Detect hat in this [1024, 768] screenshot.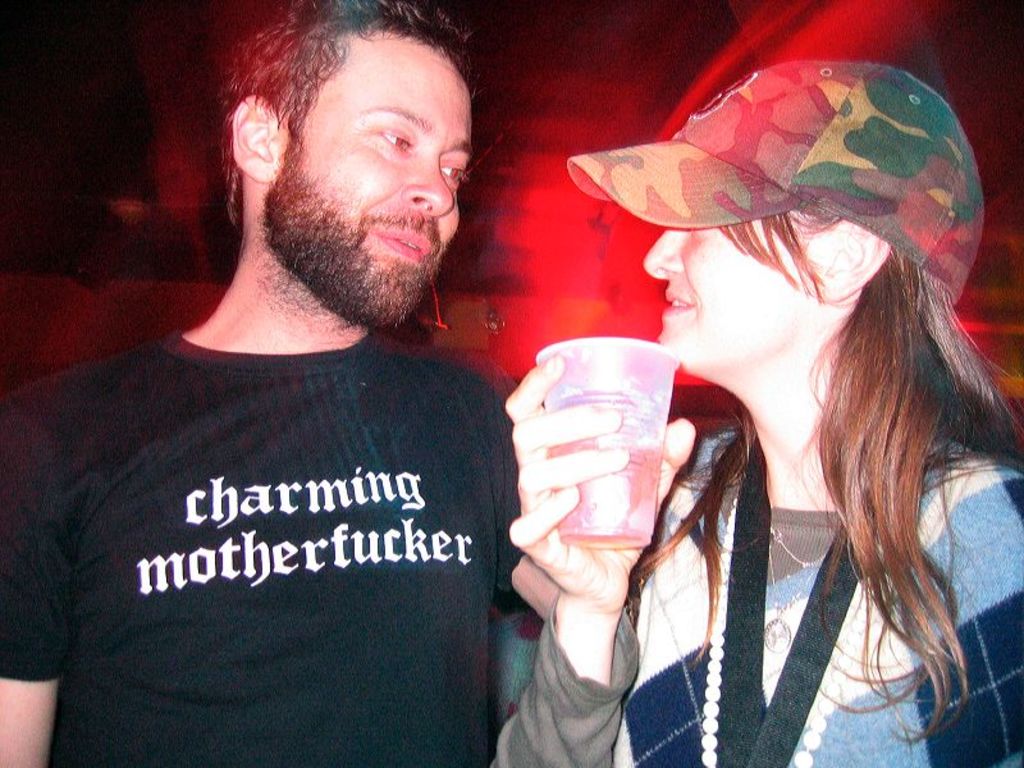
Detection: <box>567,55,986,301</box>.
